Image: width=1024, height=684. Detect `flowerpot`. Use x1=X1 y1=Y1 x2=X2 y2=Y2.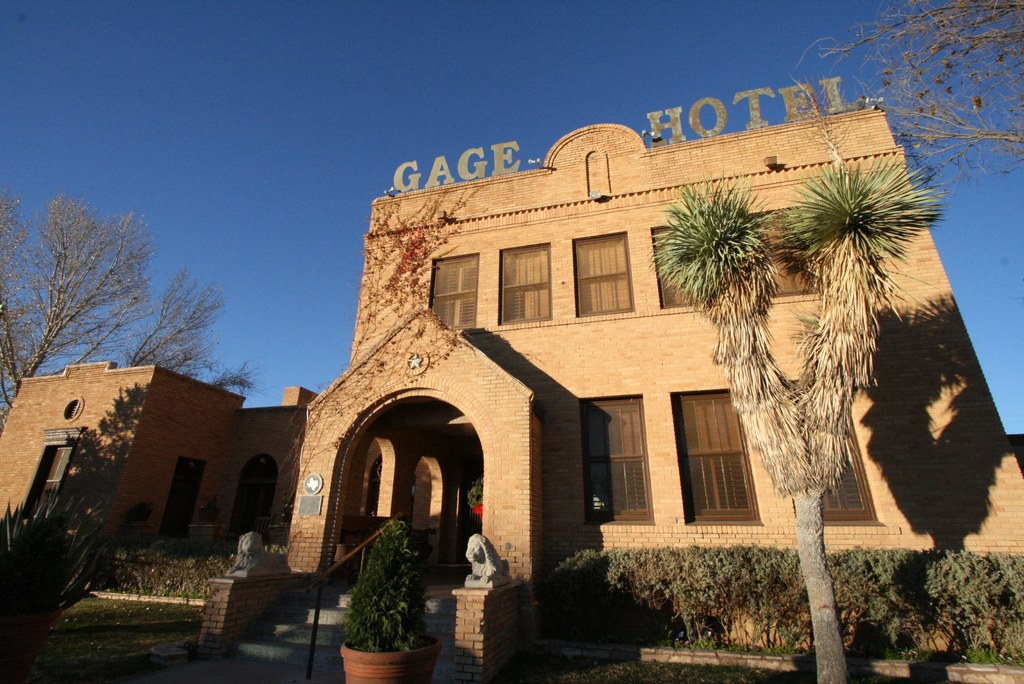
x1=333 y1=527 x2=431 y2=674.
